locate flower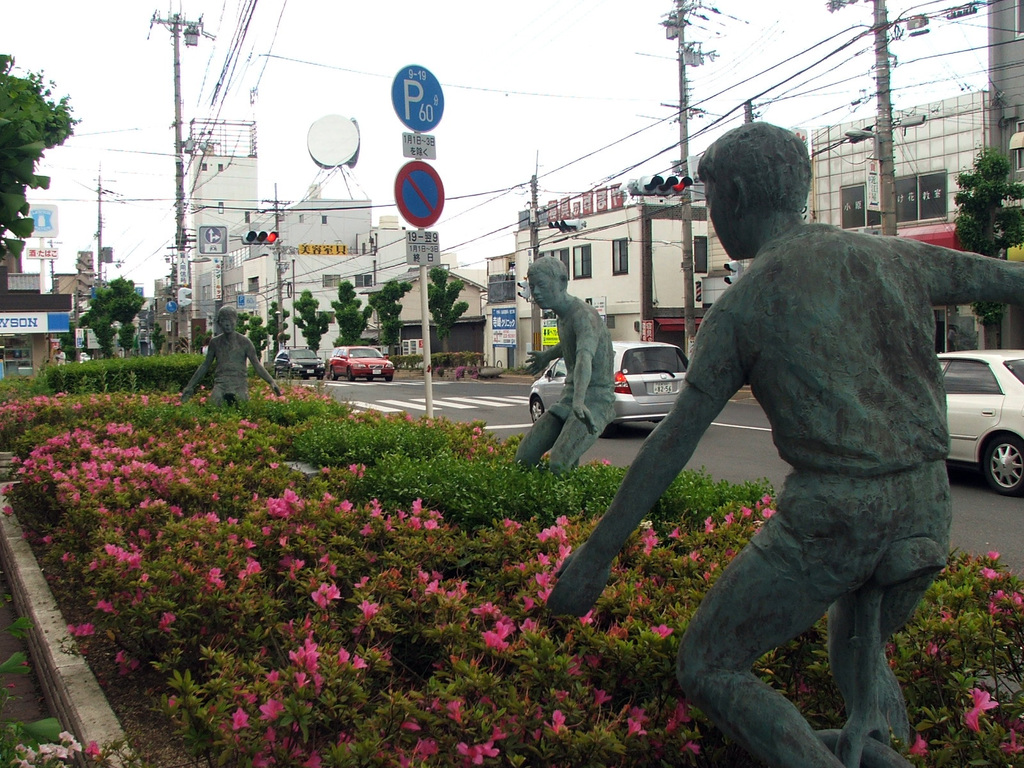
bbox=(705, 518, 717, 538)
